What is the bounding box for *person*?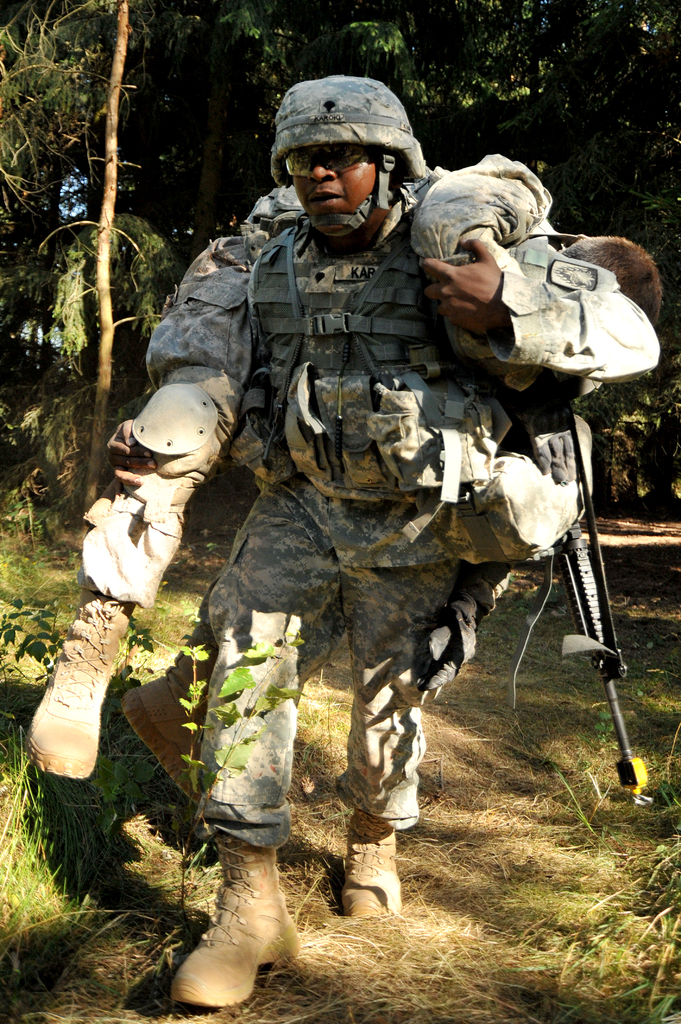
BBox(21, 150, 667, 801).
